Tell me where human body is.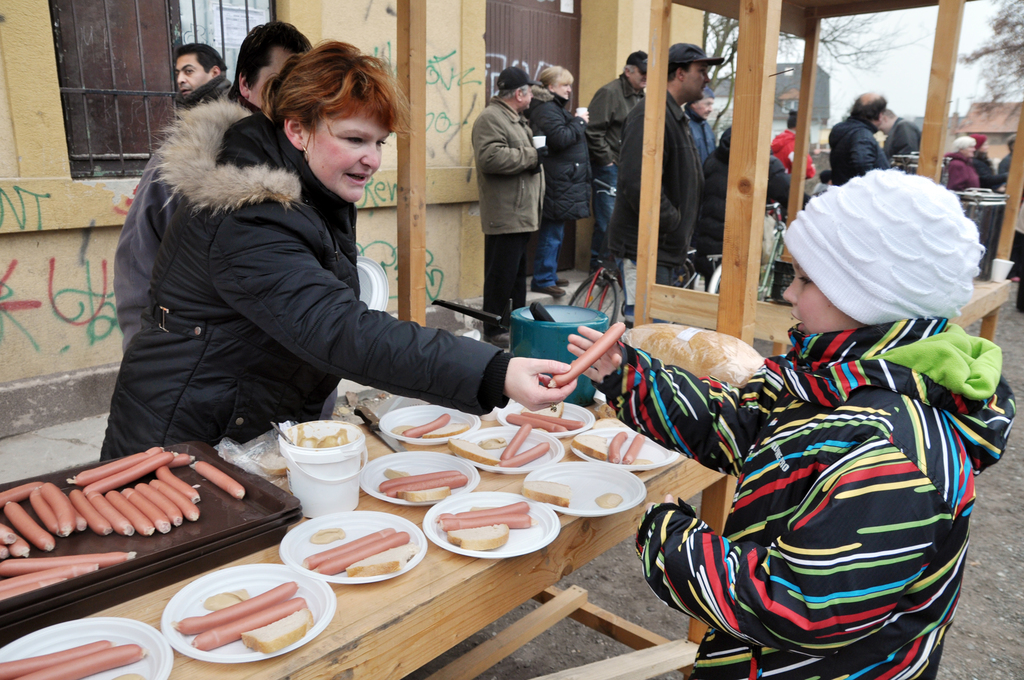
human body is at <bbox>584, 51, 650, 248</bbox>.
